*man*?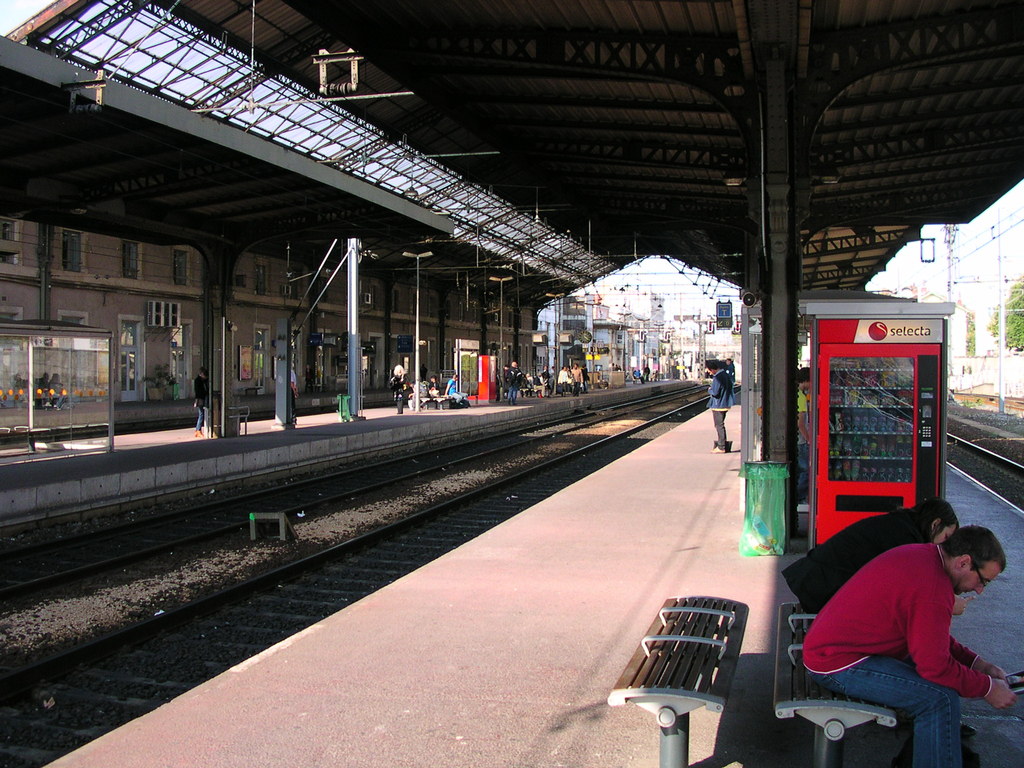
505,360,522,405
